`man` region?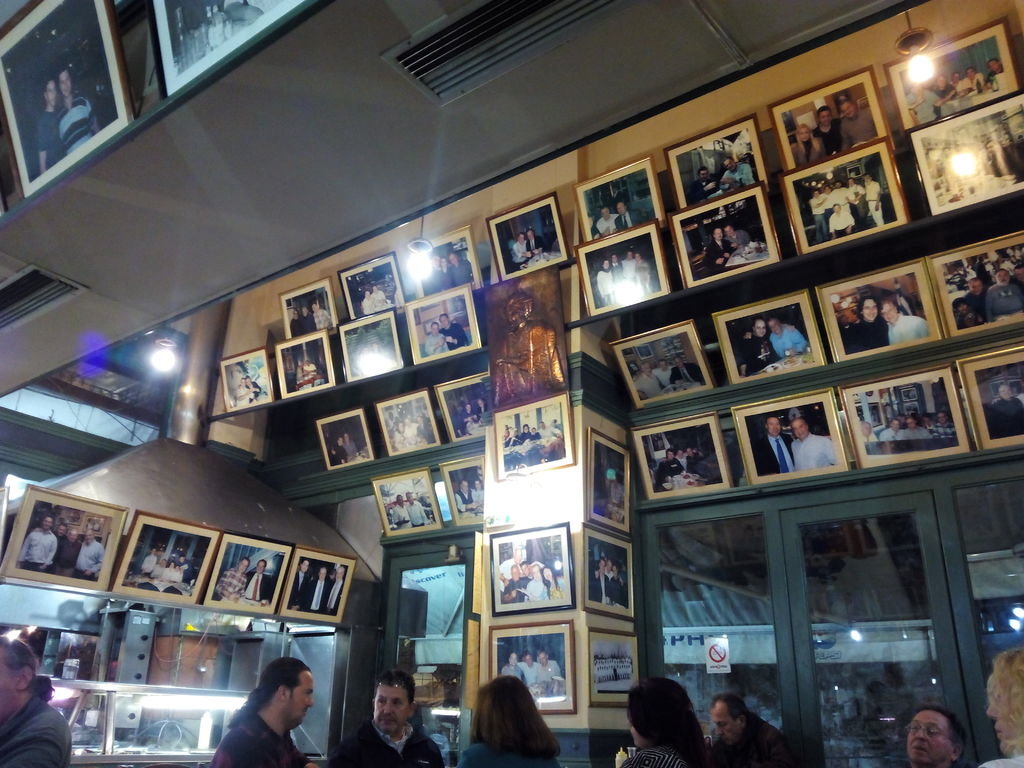
<region>299, 307, 314, 333</region>
